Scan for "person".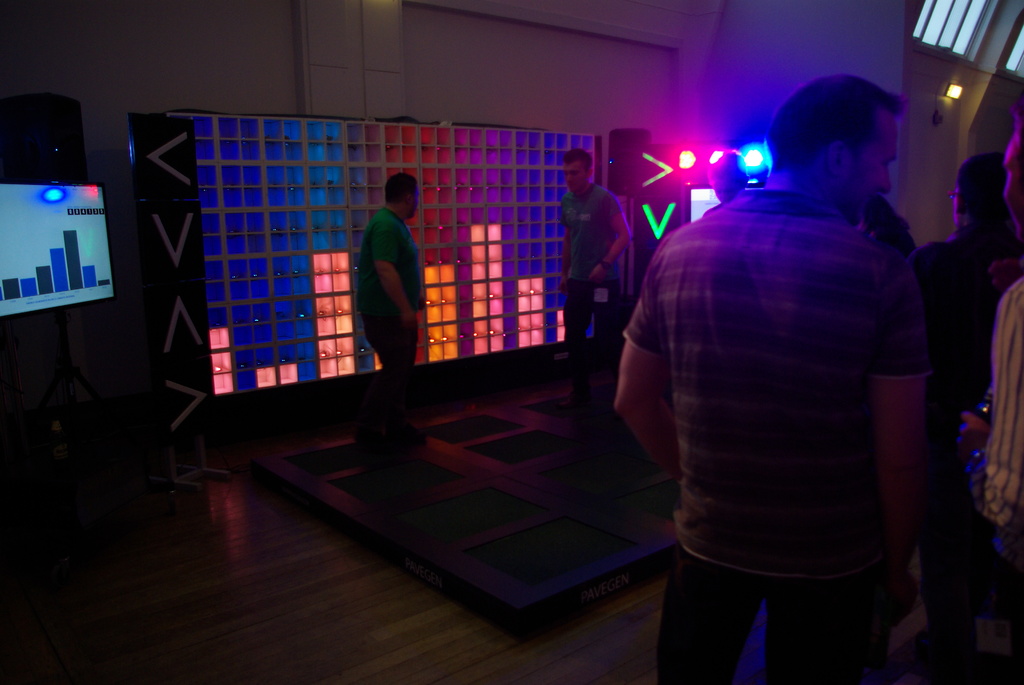
Scan result: rect(614, 72, 927, 684).
